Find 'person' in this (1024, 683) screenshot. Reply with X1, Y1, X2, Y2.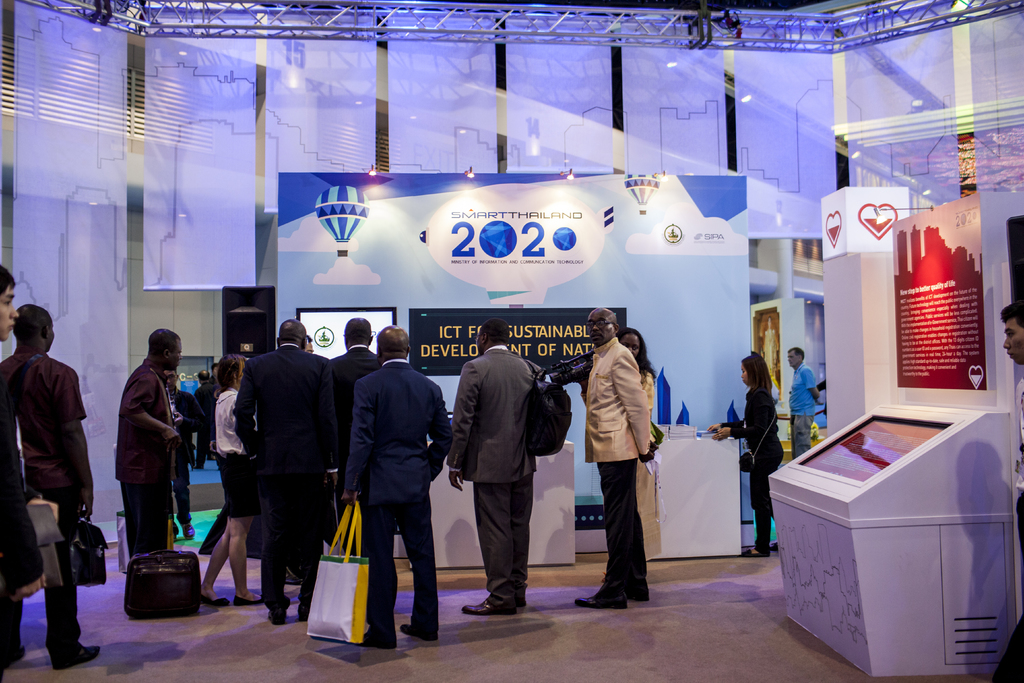
578, 310, 657, 604.
